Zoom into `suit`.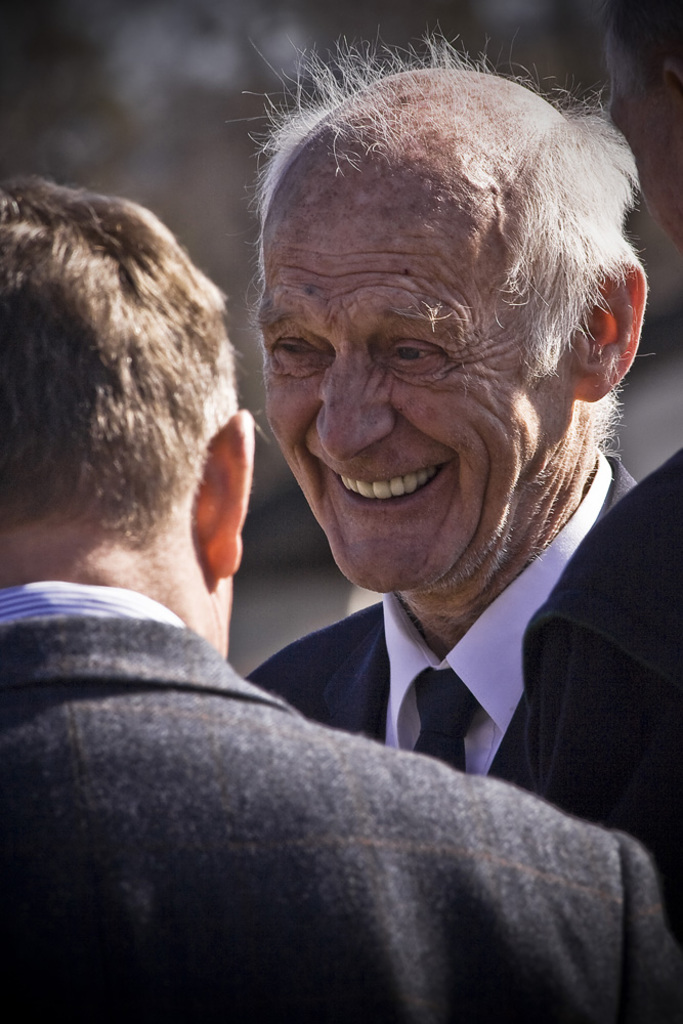
Zoom target: pyautogui.locateOnScreen(242, 457, 645, 787).
